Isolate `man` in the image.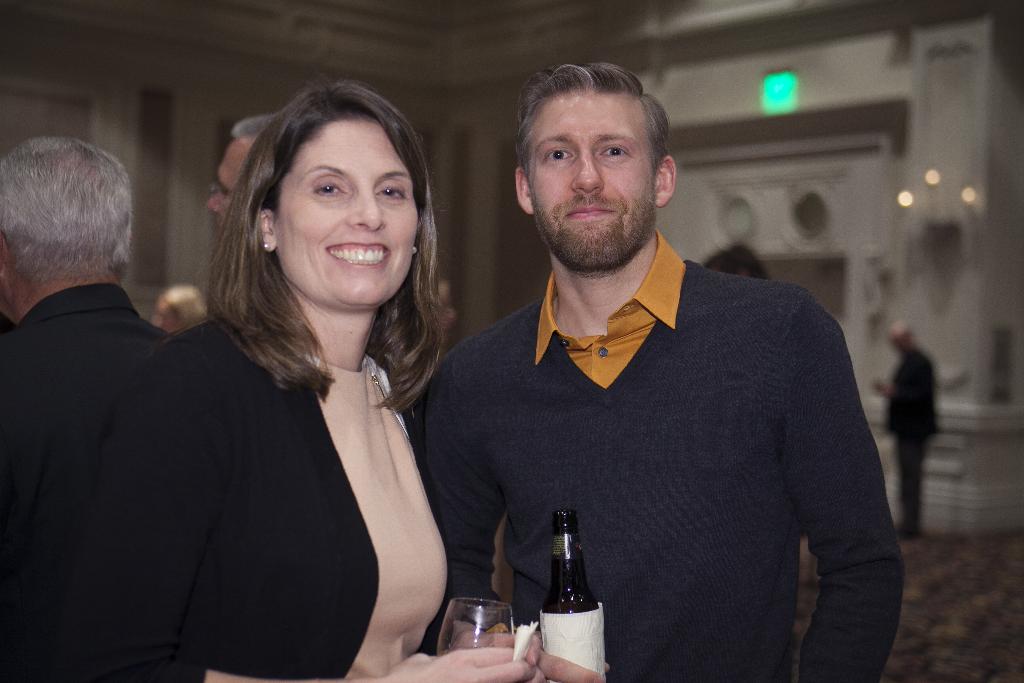
Isolated region: bbox=[1, 138, 177, 682].
